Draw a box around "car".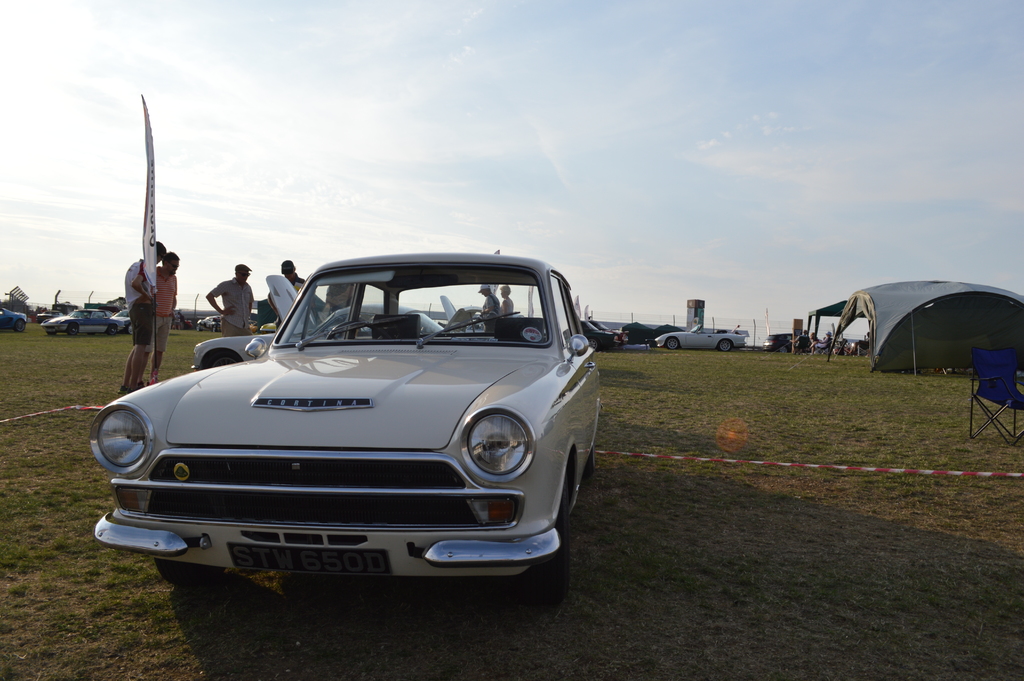
x1=0 y1=308 x2=28 y2=329.
